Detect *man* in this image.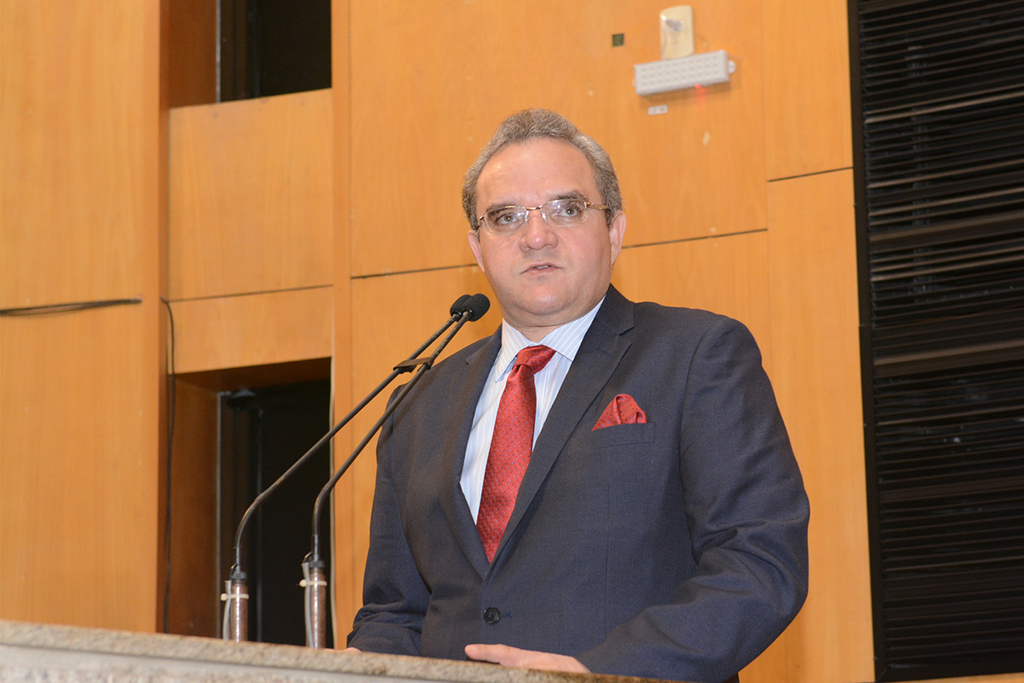
Detection: [330,102,802,682].
